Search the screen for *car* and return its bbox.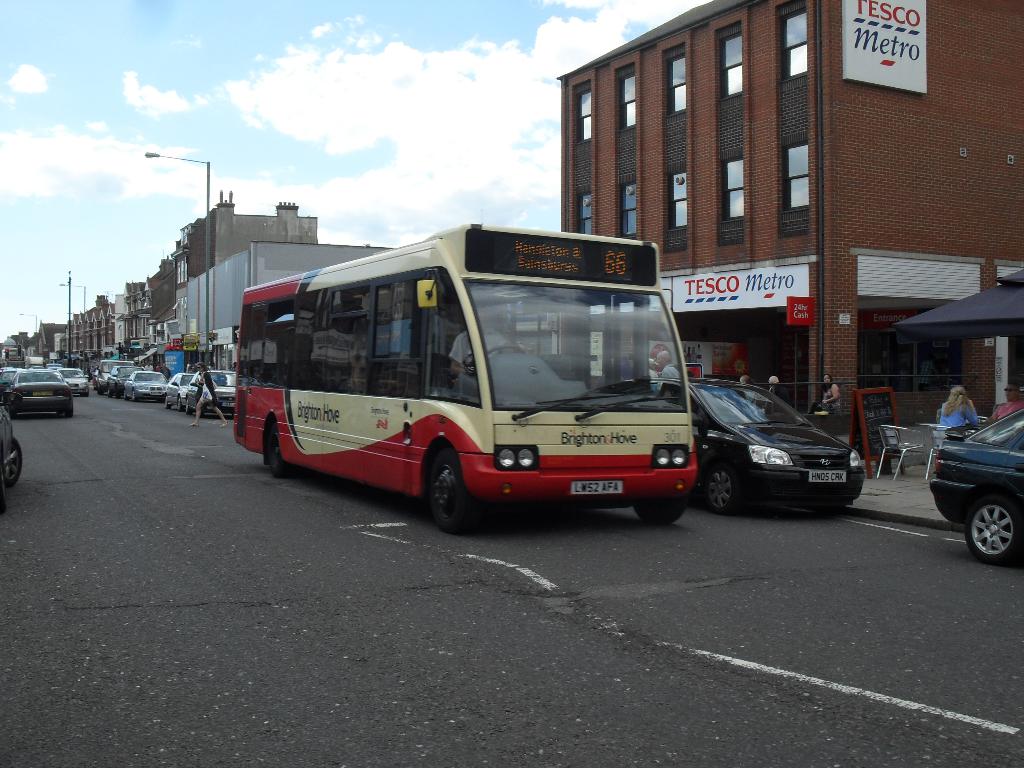
Found: (916,392,1021,567).
